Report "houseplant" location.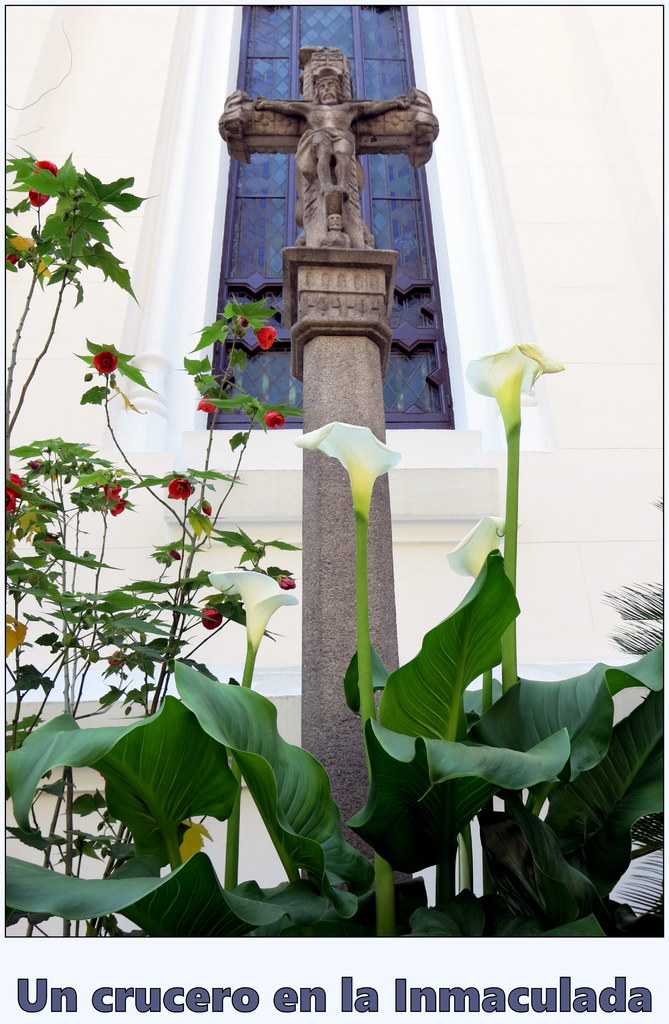
Report: x1=0 y1=152 x2=668 y2=946.
